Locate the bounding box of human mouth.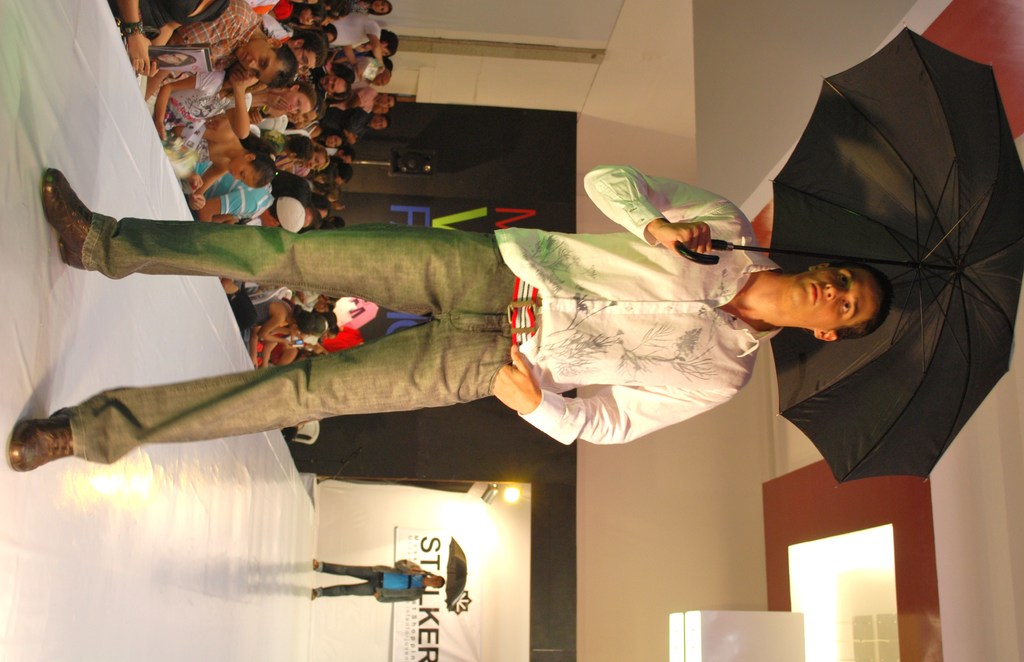
Bounding box: 815, 281, 817, 300.
